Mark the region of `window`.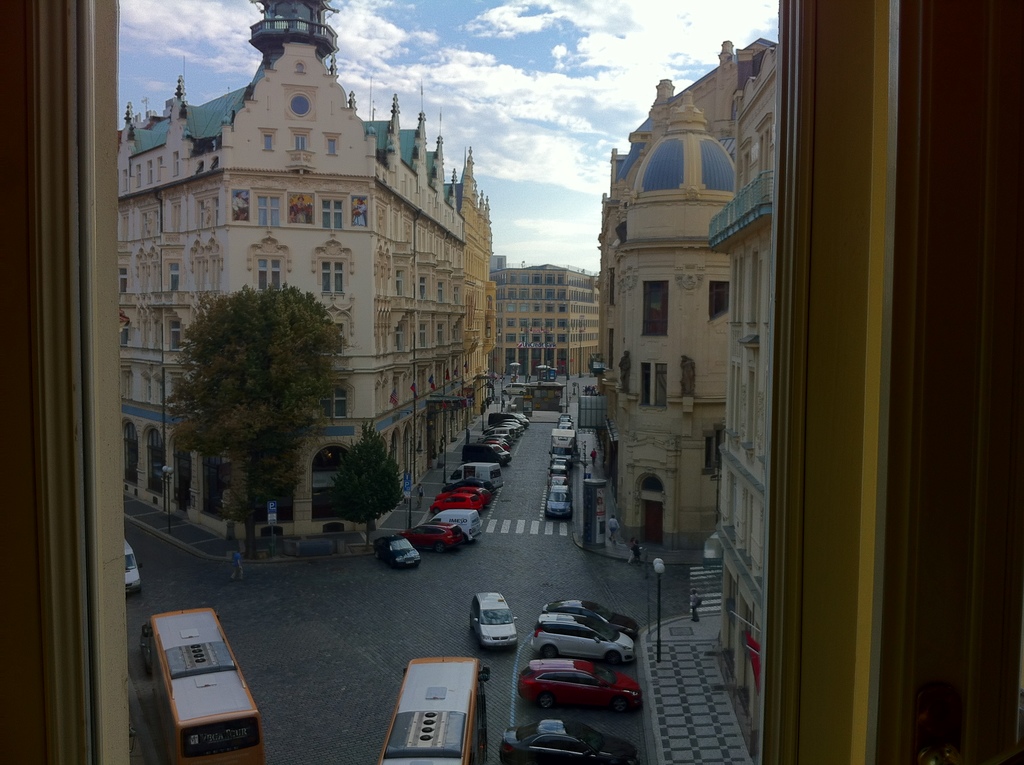
Region: 203 453 227 524.
